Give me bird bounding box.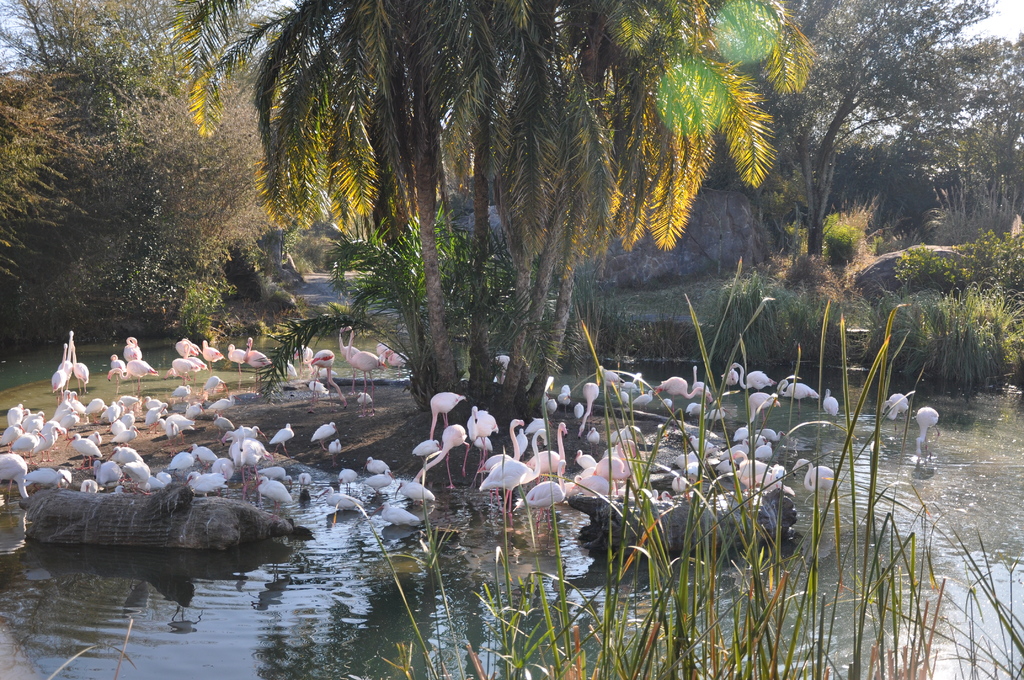
{"x1": 730, "y1": 359, "x2": 776, "y2": 398}.
